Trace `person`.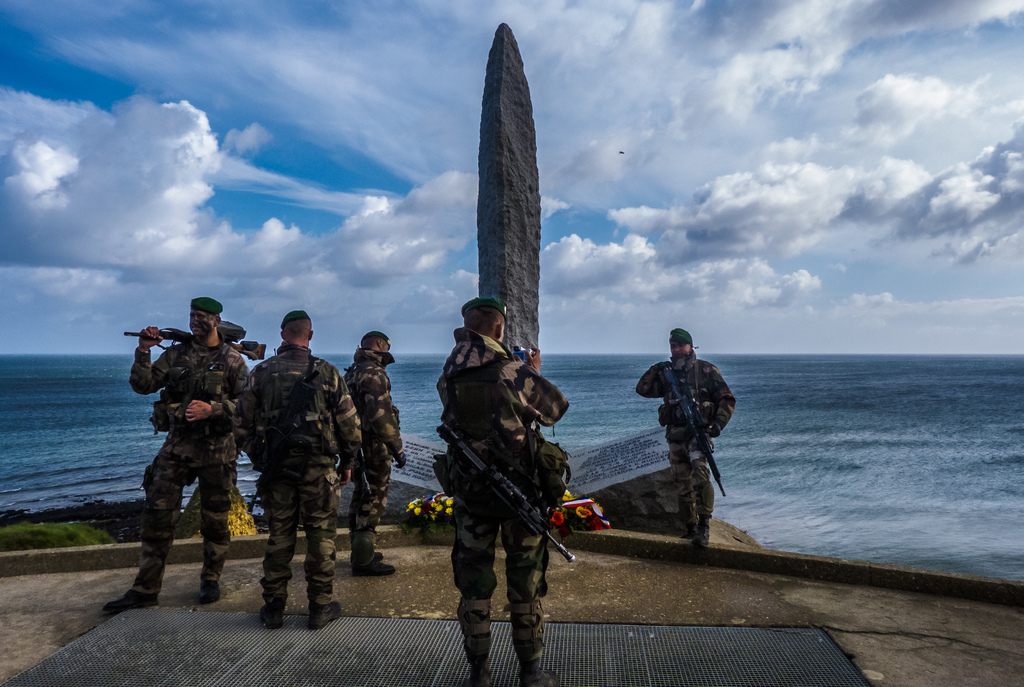
Traced to Rect(637, 325, 745, 548).
